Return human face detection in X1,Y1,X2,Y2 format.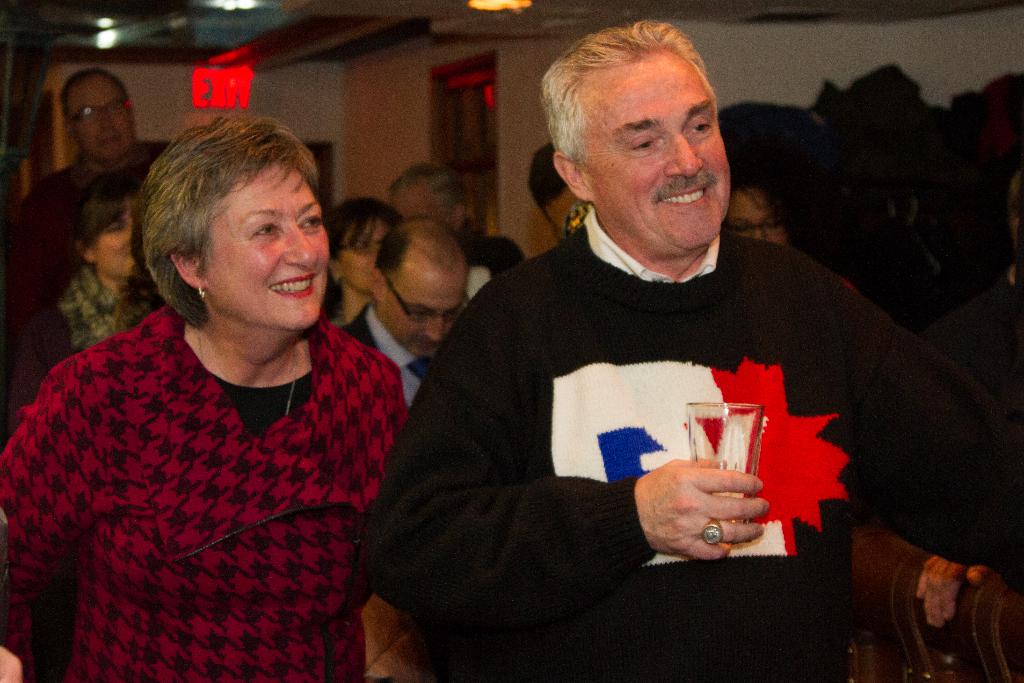
78,71,133,158.
